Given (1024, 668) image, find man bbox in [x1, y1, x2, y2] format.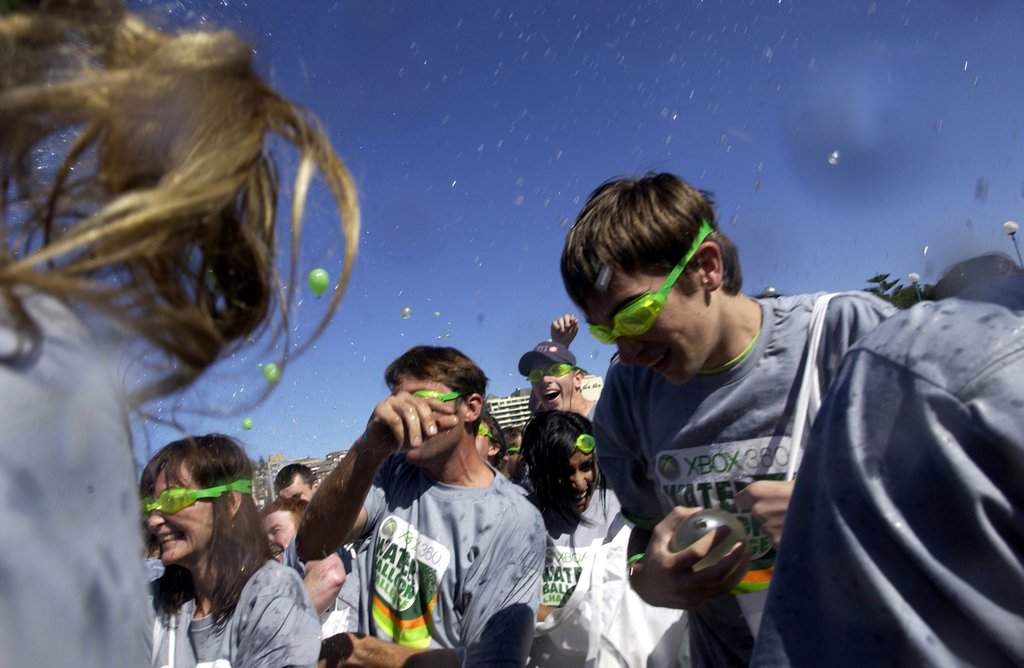
[316, 352, 561, 663].
